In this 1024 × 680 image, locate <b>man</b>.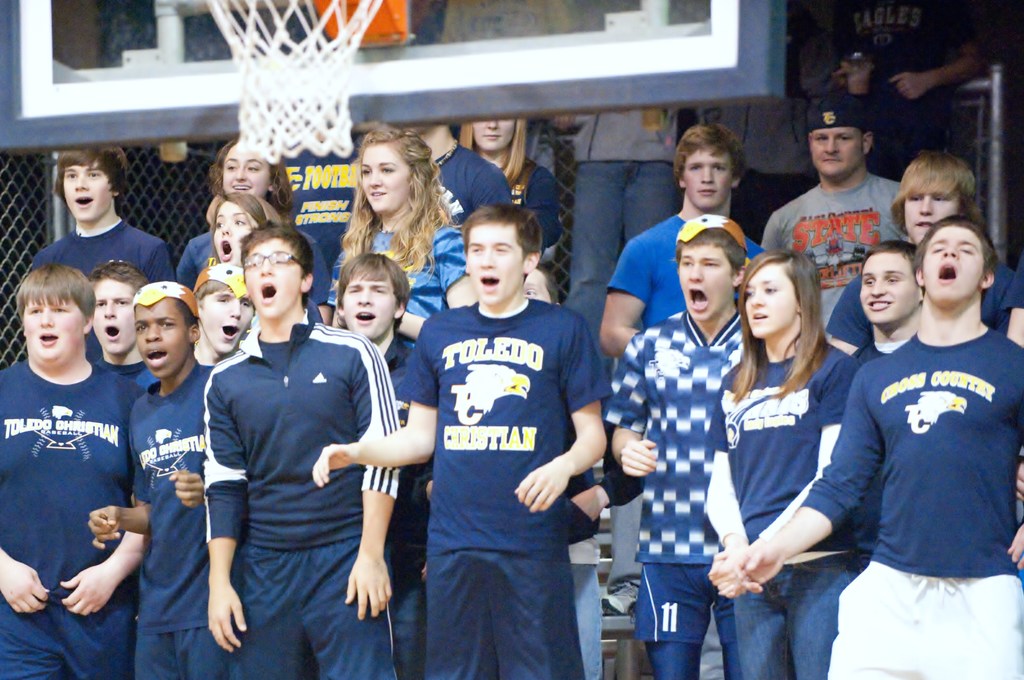
Bounding box: 823:159:1016:346.
